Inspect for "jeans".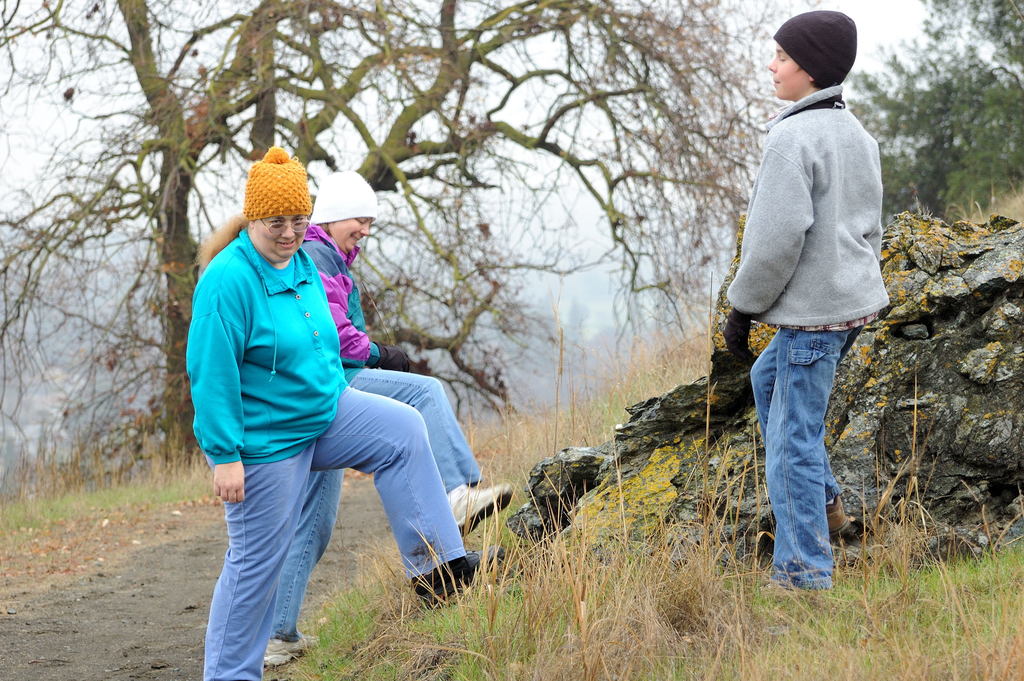
Inspection: [left=279, top=366, right=484, bottom=639].
